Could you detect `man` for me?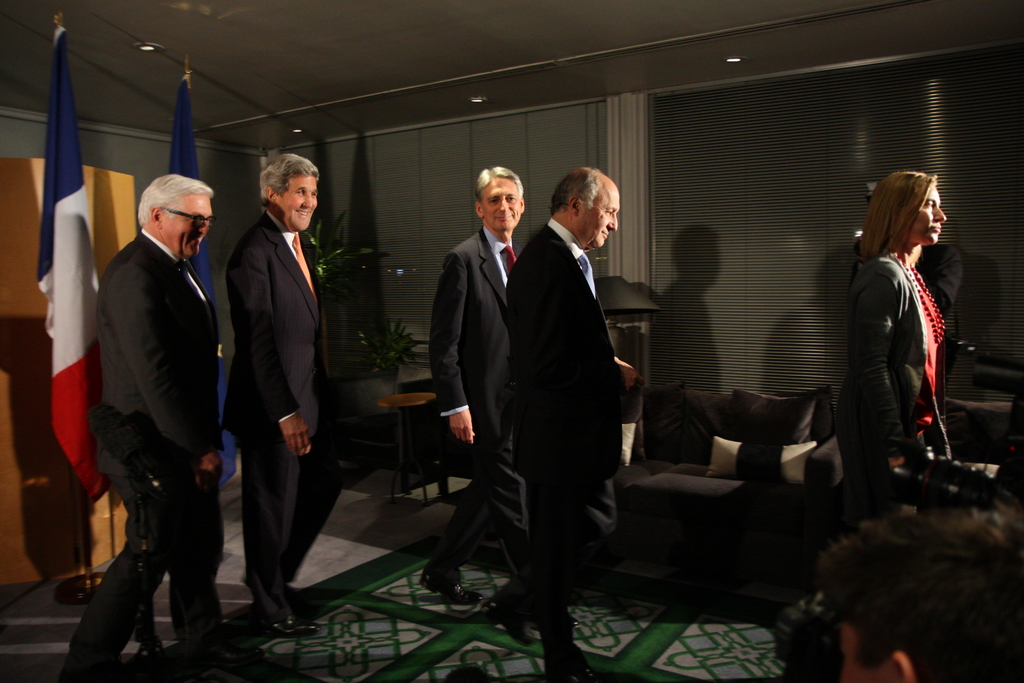
Detection result: (x1=226, y1=151, x2=346, y2=636).
